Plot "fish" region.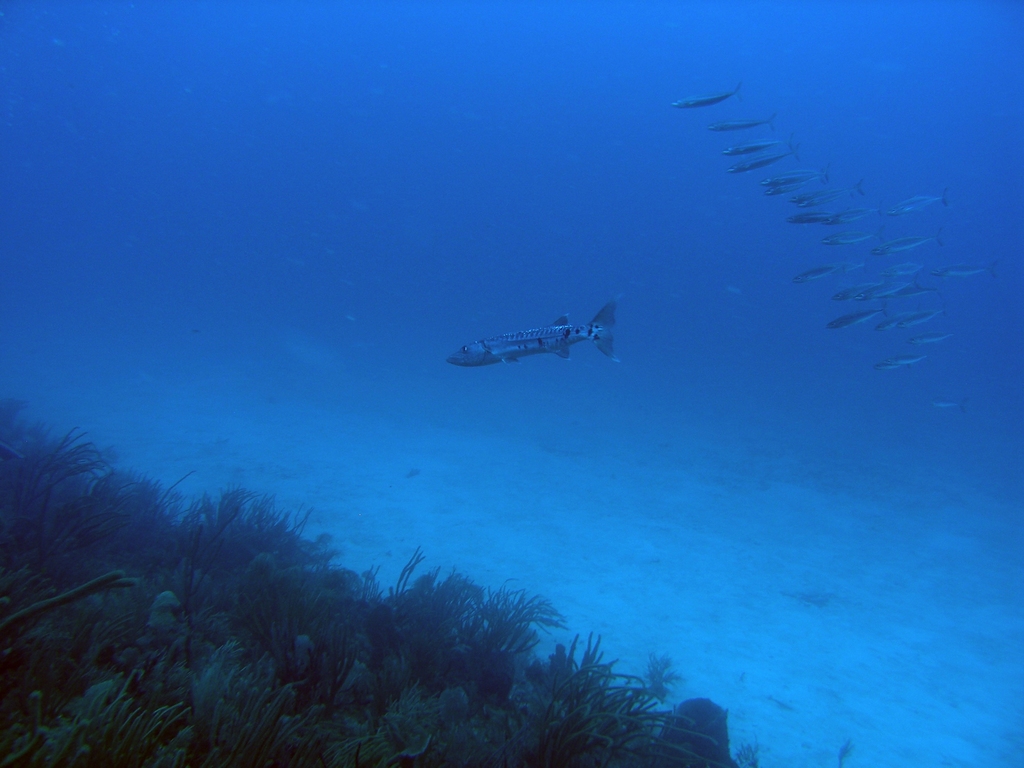
Plotted at bbox=(876, 228, 940, 253).
